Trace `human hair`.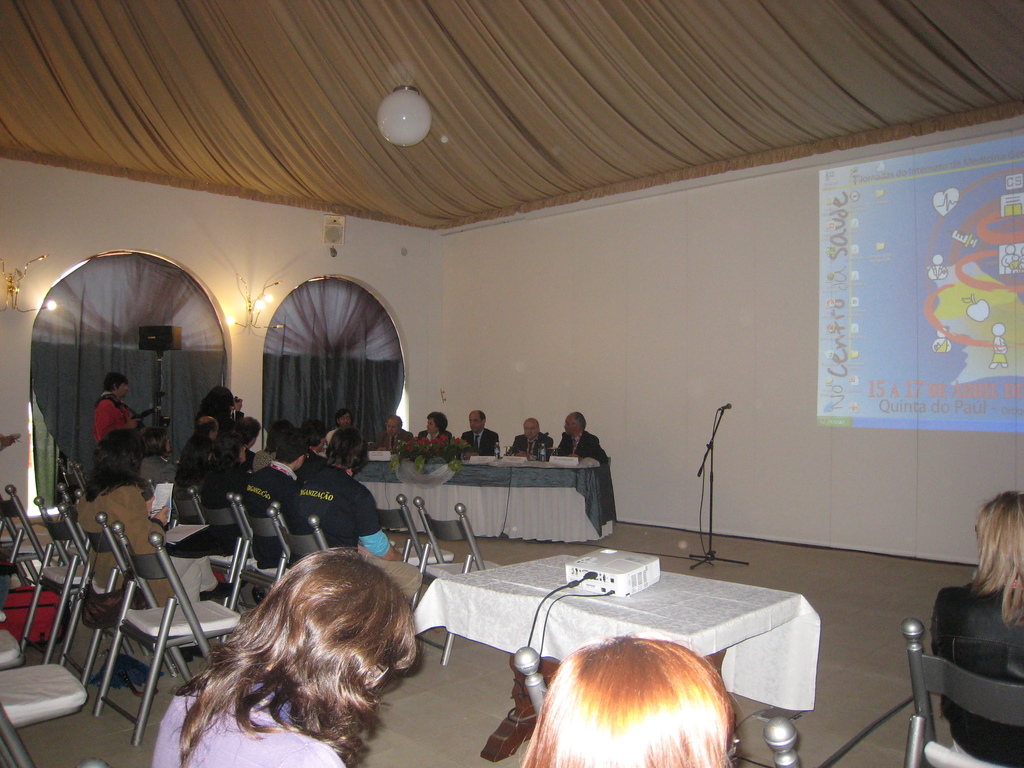
Traced to (264,422,293,452).
